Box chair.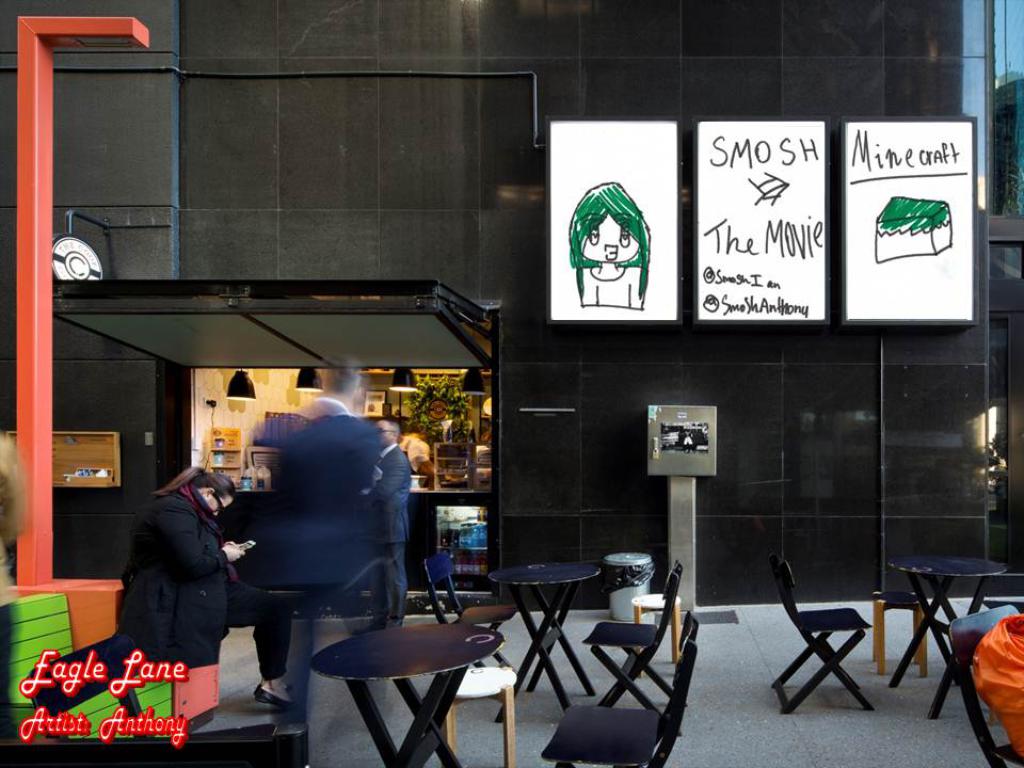
Rect(949, 605, 1023, 767).
